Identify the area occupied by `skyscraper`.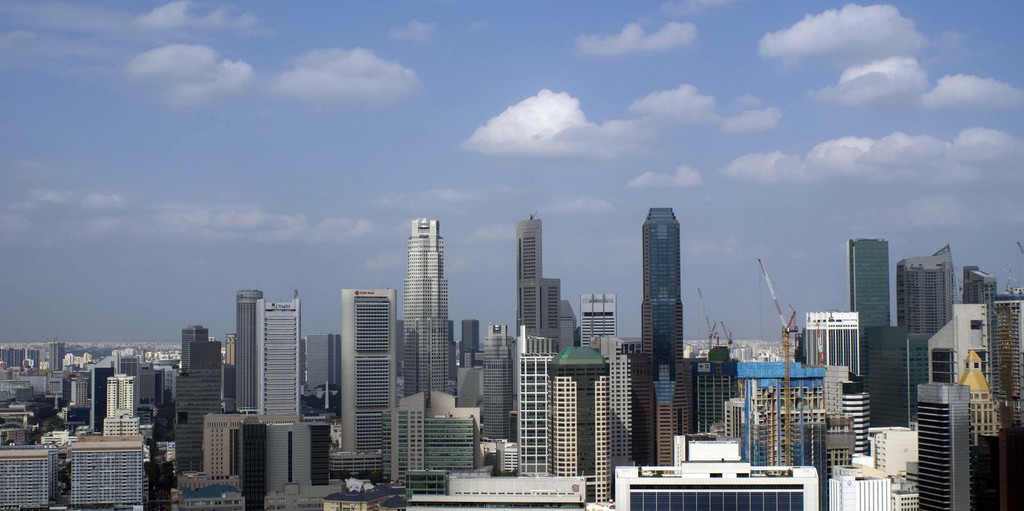
Area: 848,235,889,381.
